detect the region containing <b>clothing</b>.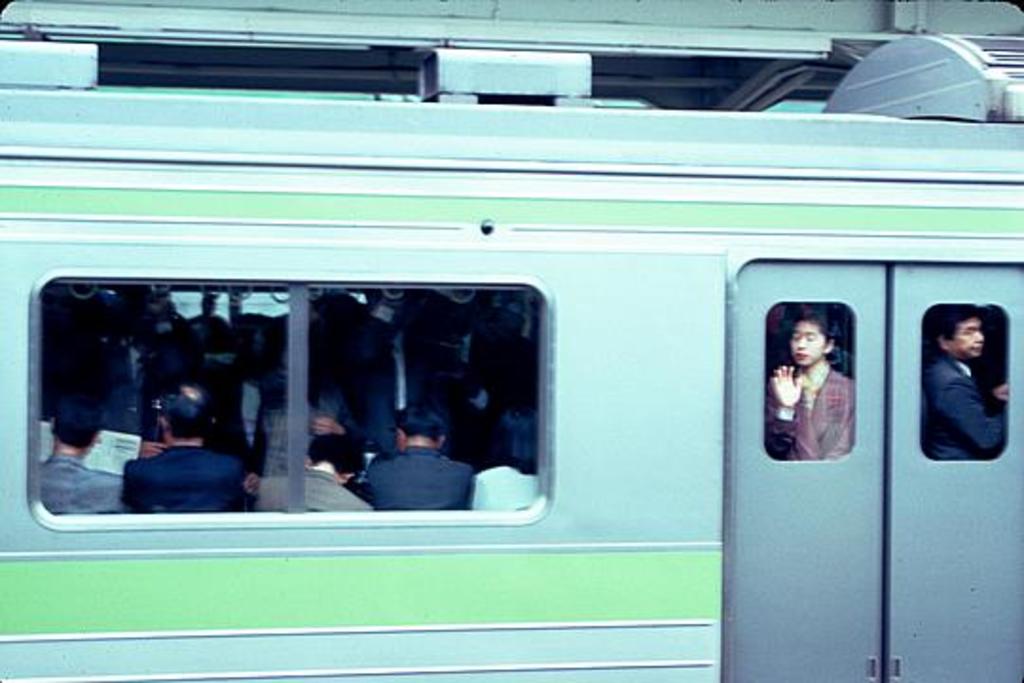
select_region(364, 438, 474, 520).
